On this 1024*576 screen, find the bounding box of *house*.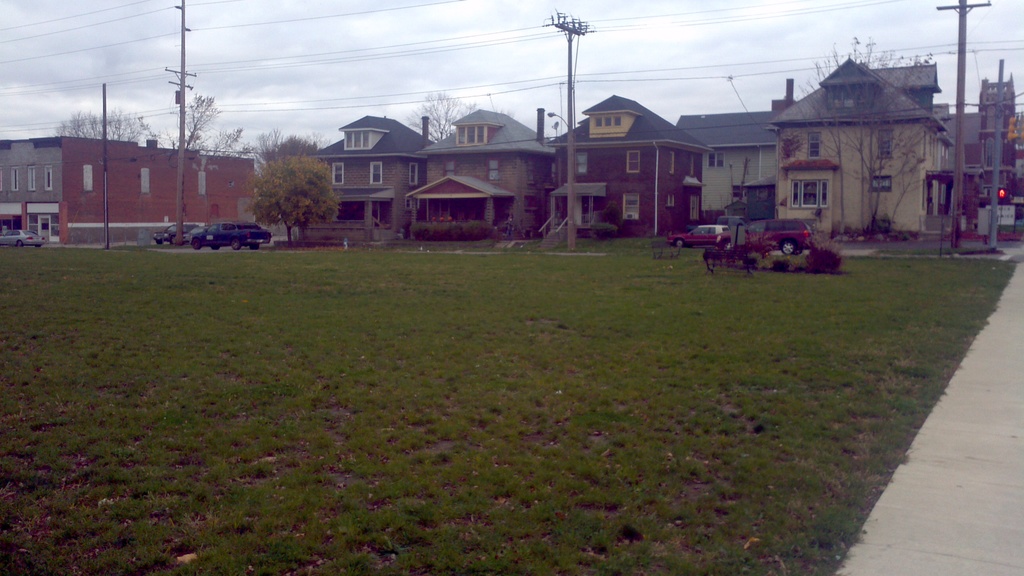
Bounding box: <bbox>748, 49, 969, 232</bbox>.
